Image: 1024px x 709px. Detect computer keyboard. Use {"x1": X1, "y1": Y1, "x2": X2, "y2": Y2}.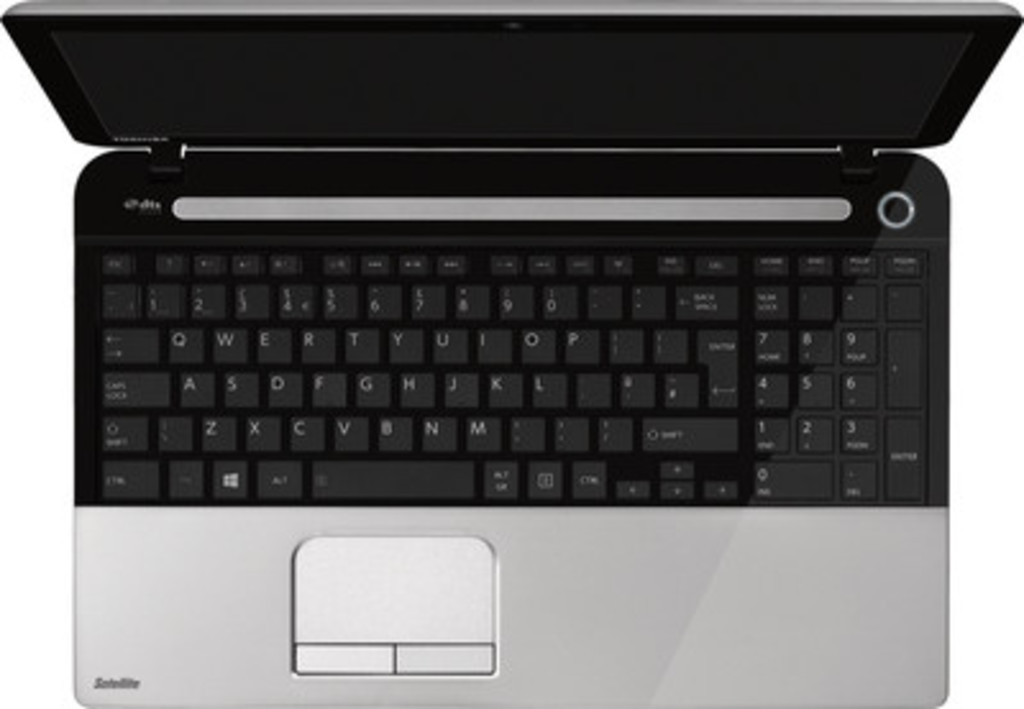
{"x1": 95, "y1": 251, "x2": 929, "y2": 507}.
